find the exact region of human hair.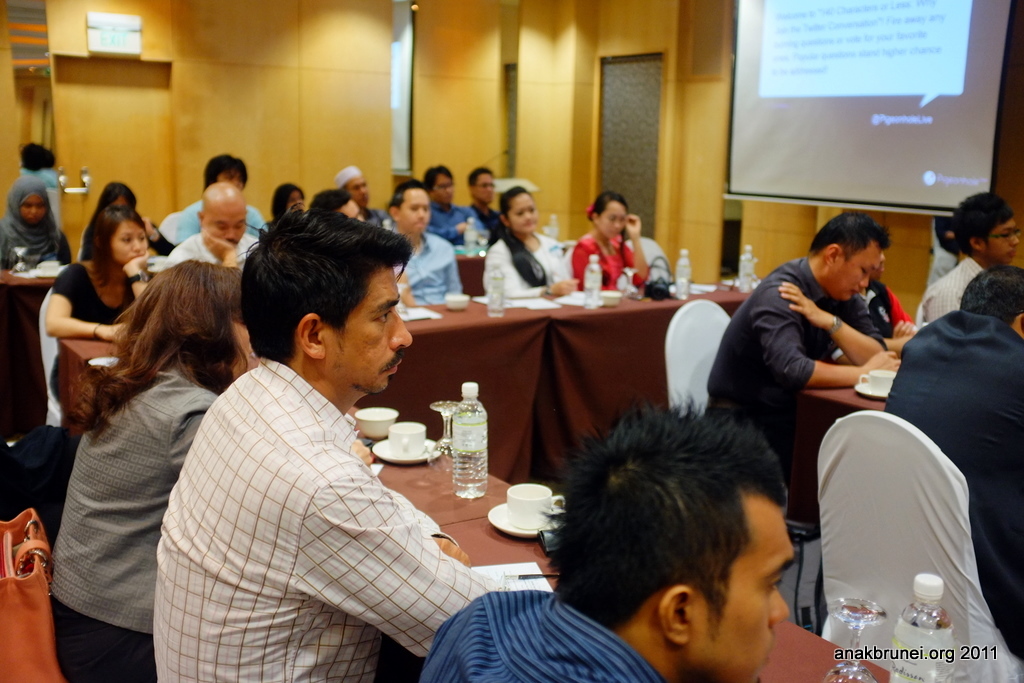
Exact region: box=[237, 203, 412, 362].
